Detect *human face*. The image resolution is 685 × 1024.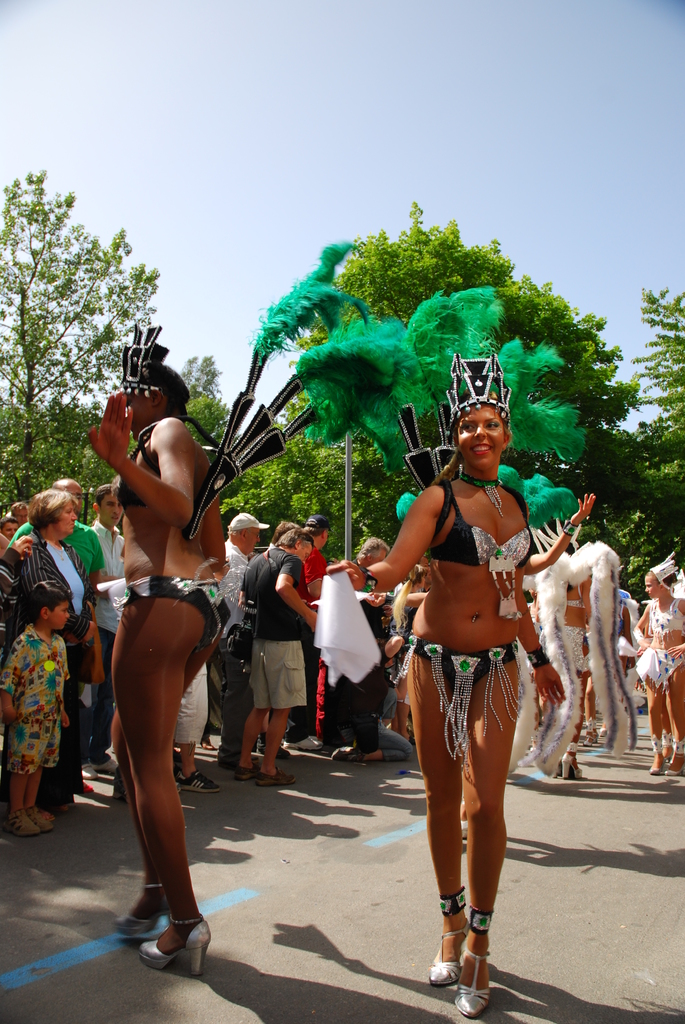
(left=130, top=392, right=151, bottom=441).
